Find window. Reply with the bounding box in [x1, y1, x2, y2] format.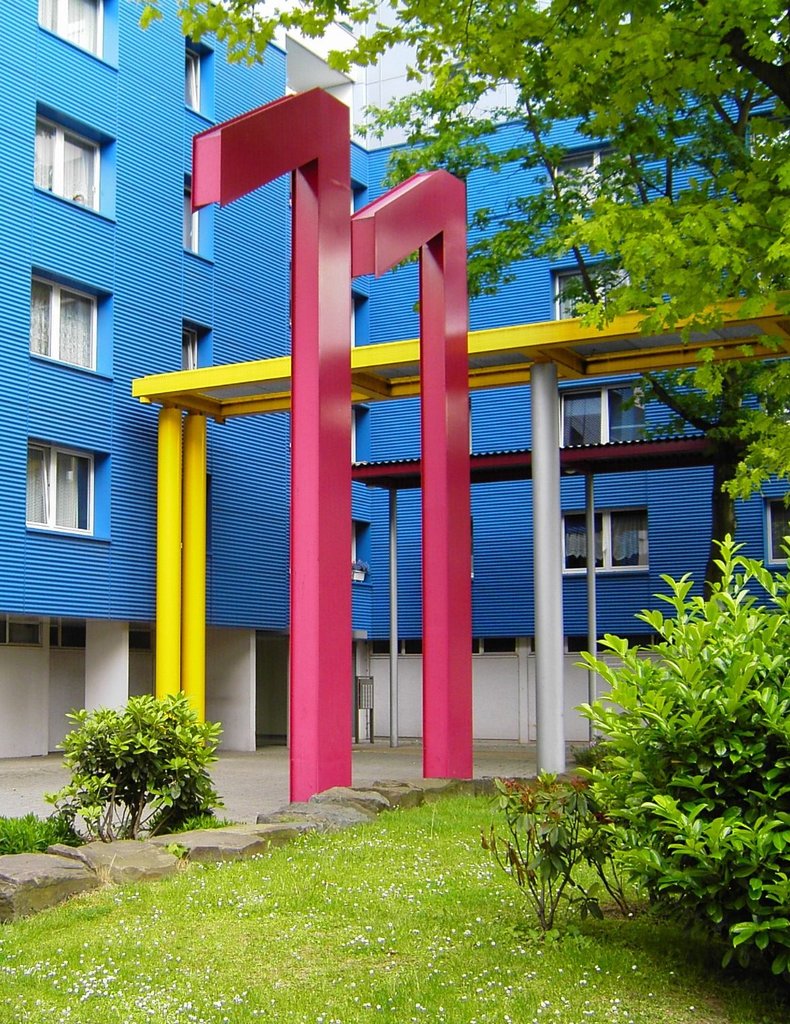
[353, 515, 372, 582].
